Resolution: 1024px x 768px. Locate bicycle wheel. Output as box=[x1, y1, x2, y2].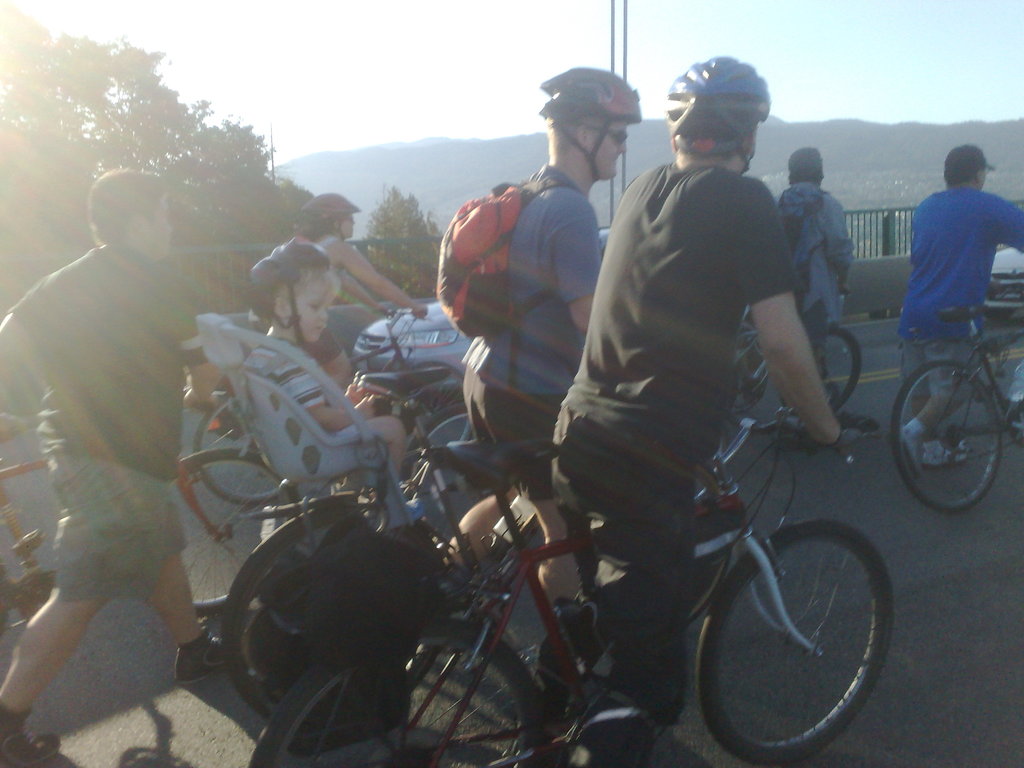
box=[178, 444, 305, 622].
